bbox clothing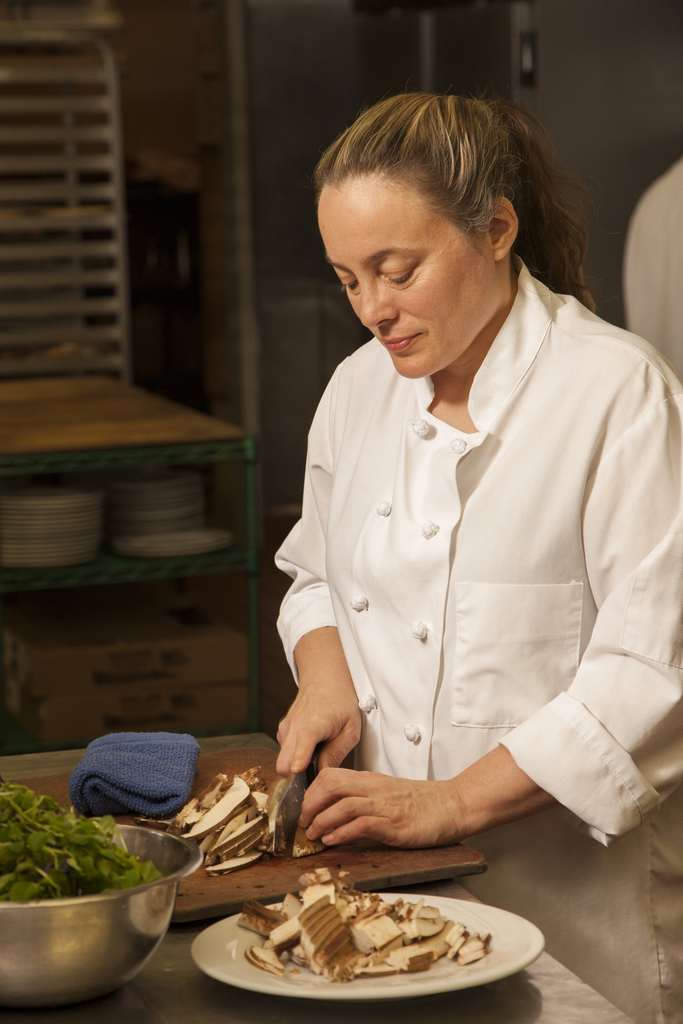
[265,273,654,870]
